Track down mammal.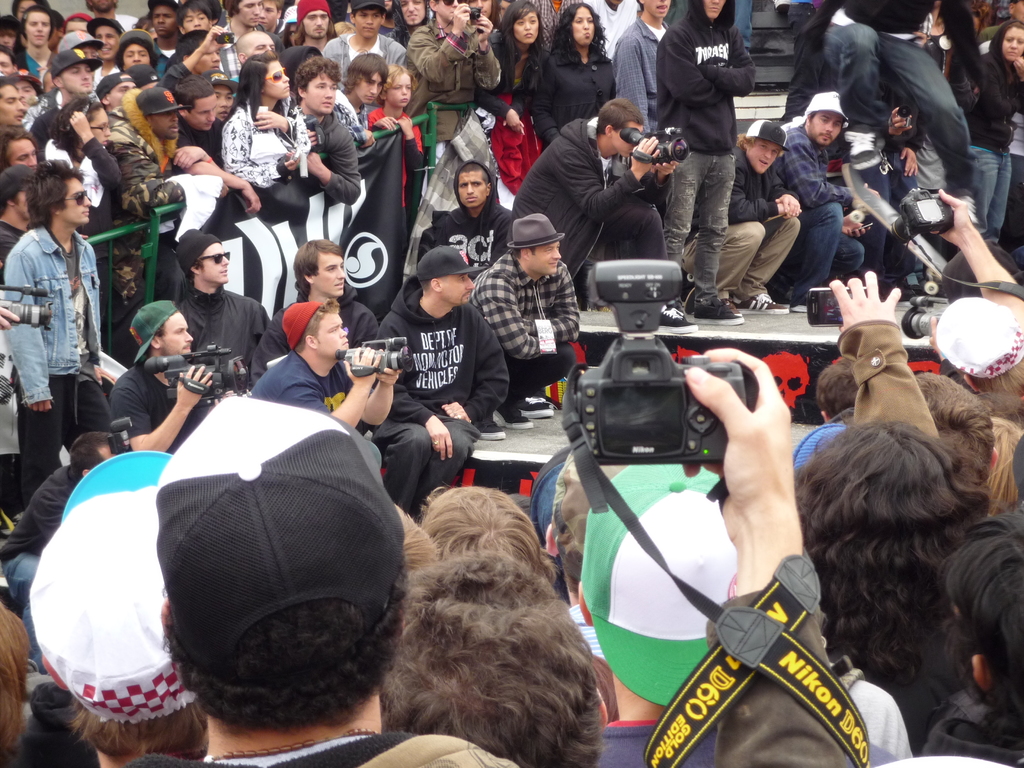
Tracked to left=922, top=188, right=1023, bottom=410.
